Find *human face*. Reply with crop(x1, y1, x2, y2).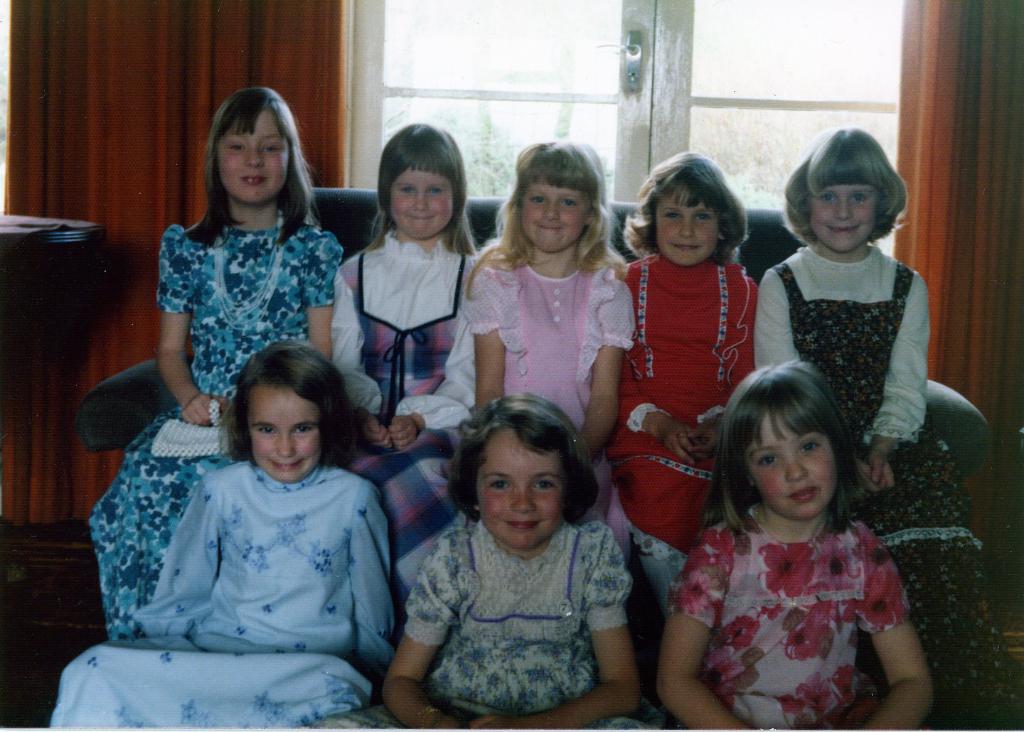
crop(218, 107, 293, 202).
